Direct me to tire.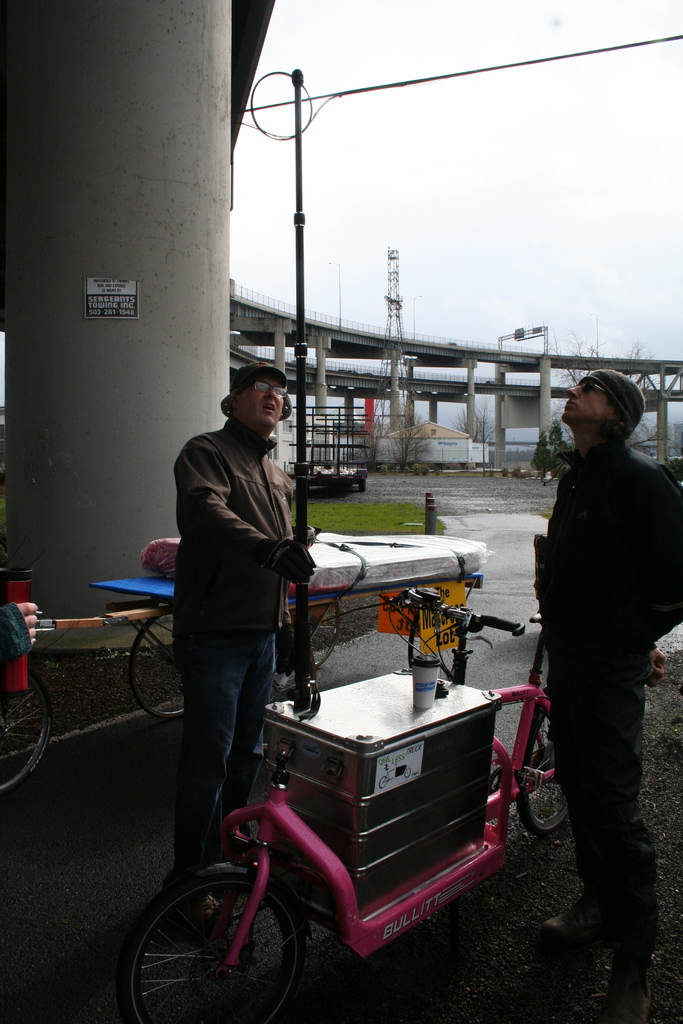
Direction: locate(522, 687, 568, 833).
